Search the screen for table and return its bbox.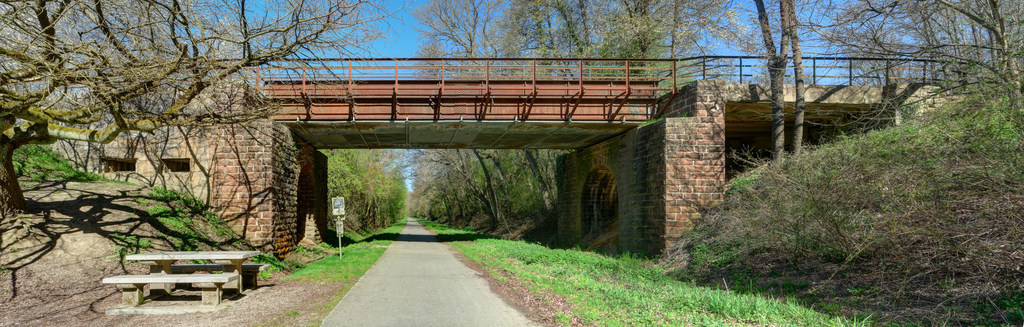
Found: region(96, 247, 256, 314).
